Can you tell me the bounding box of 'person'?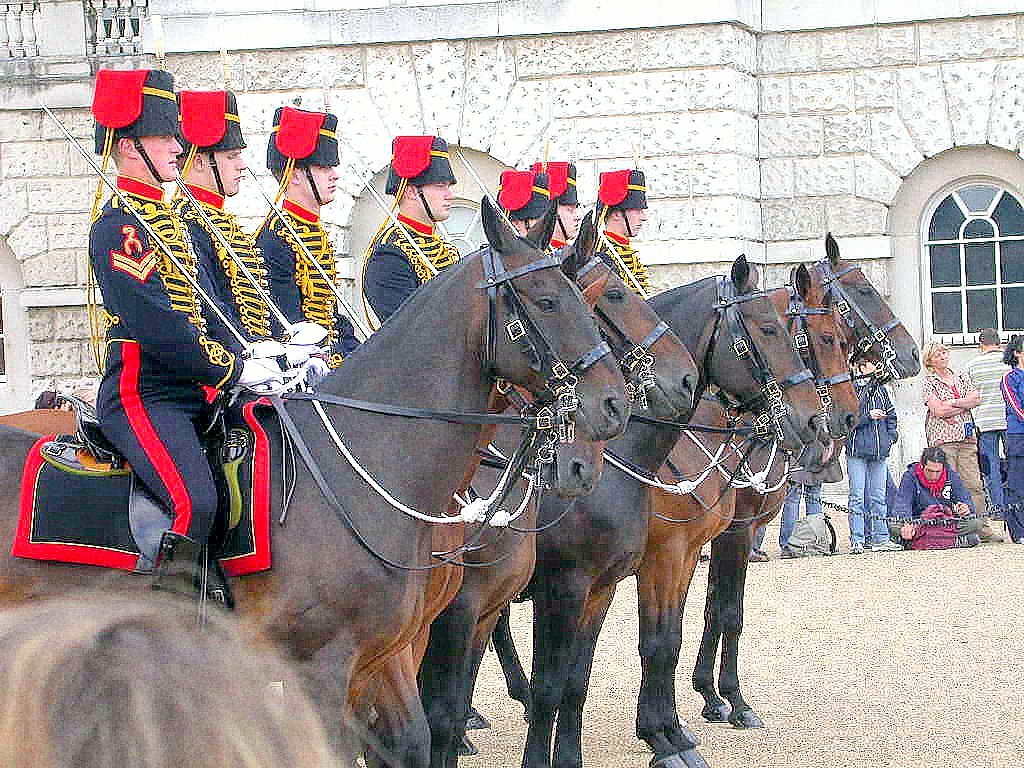
Rect(998, 335, 1023, 540).
